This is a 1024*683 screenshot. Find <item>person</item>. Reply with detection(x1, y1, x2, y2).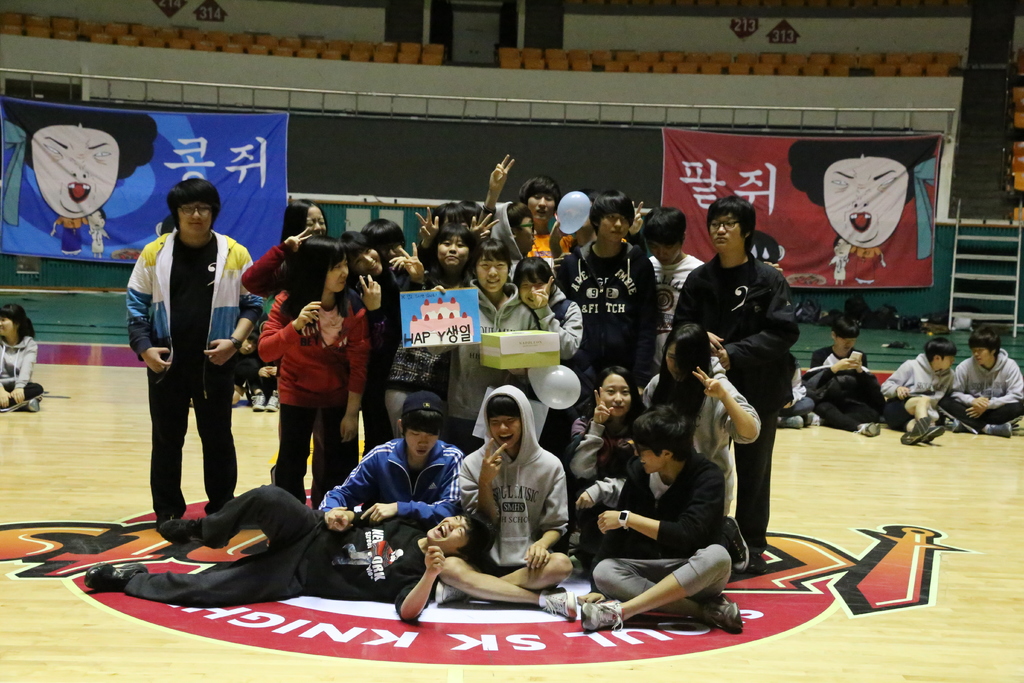
detection(940, 324, 1023, 445).
